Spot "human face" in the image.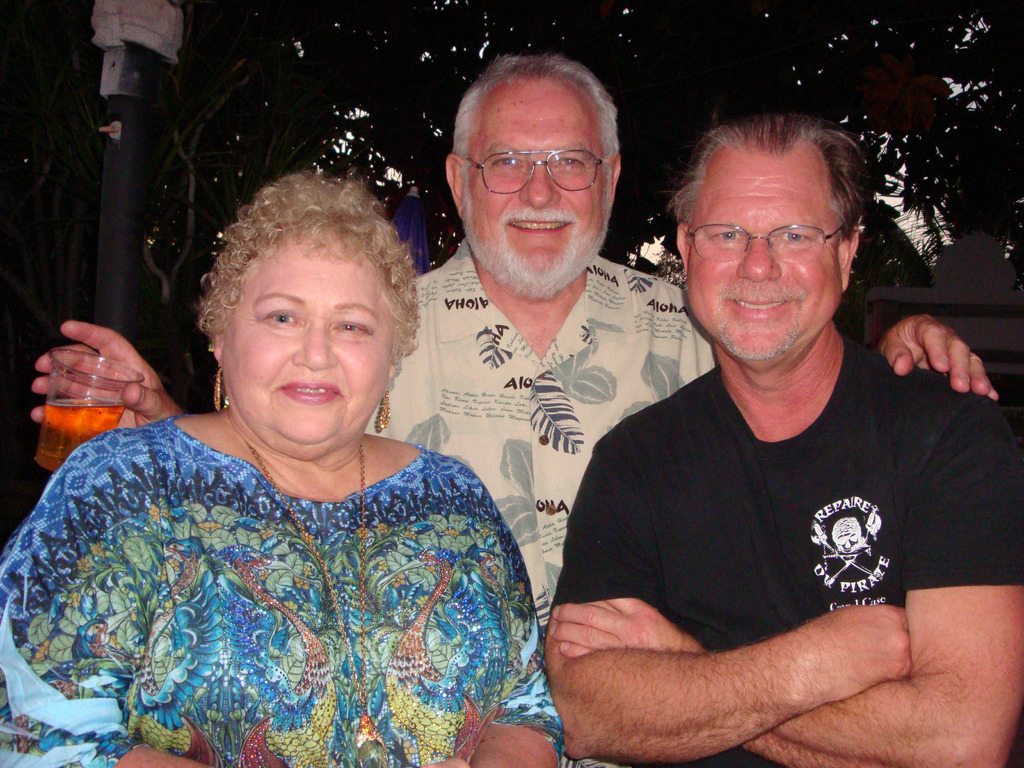
"human face" found at rect(466, 93, 609, 274).
